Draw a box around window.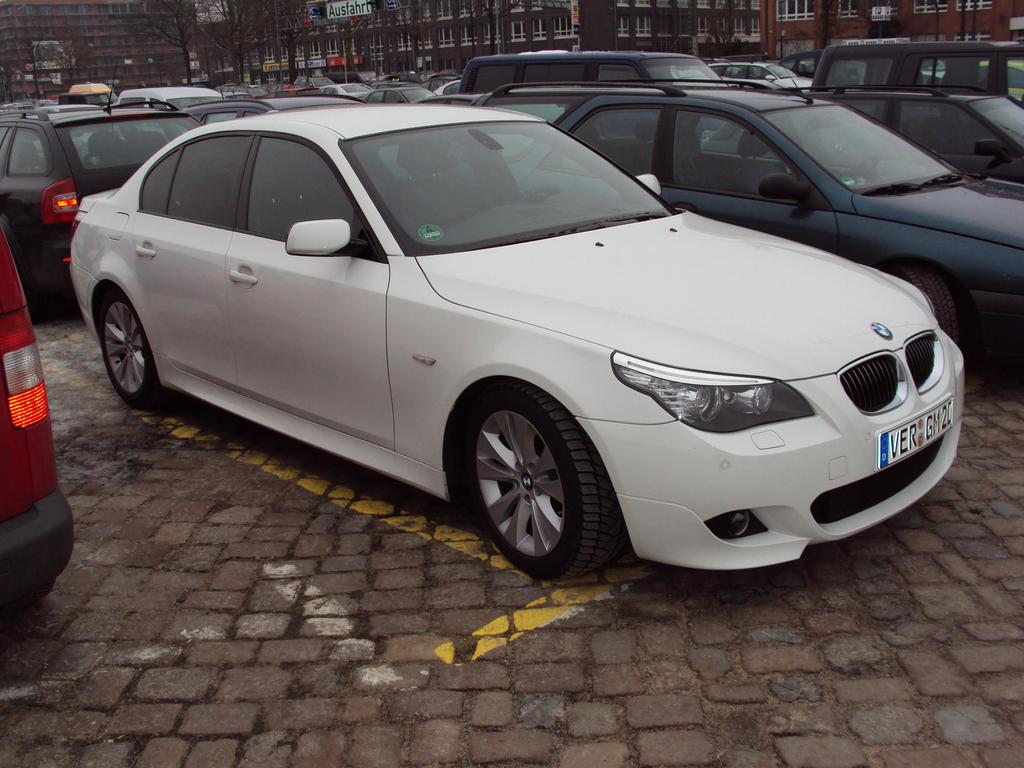
l=254, t=45, r=257, b=62.
